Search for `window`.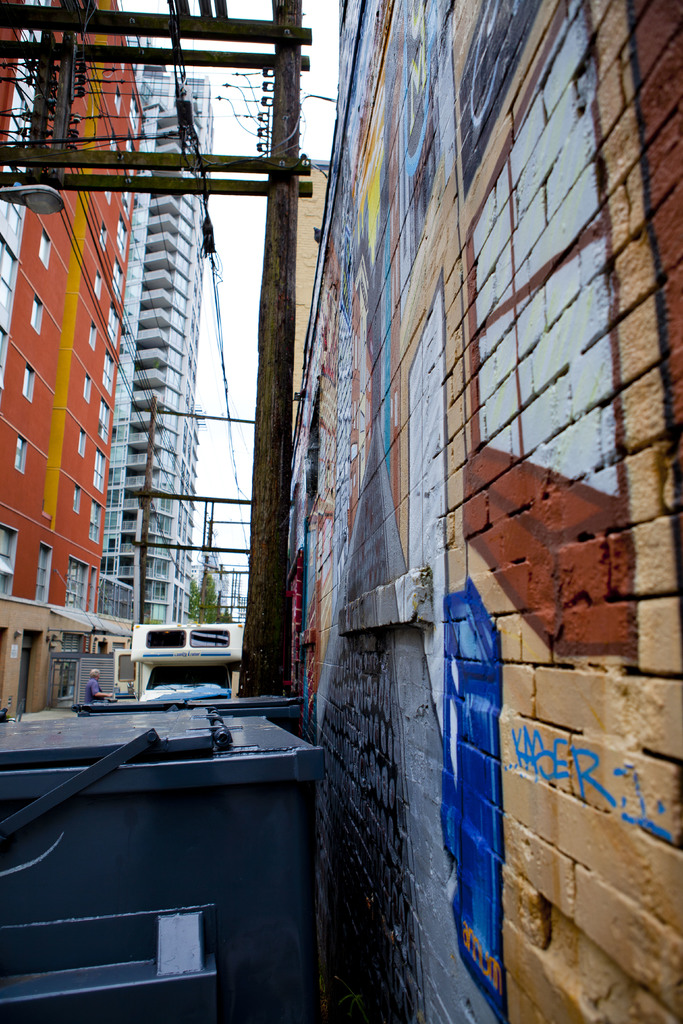
Found at x1=93 y1=447 x2=108 y2=491.
